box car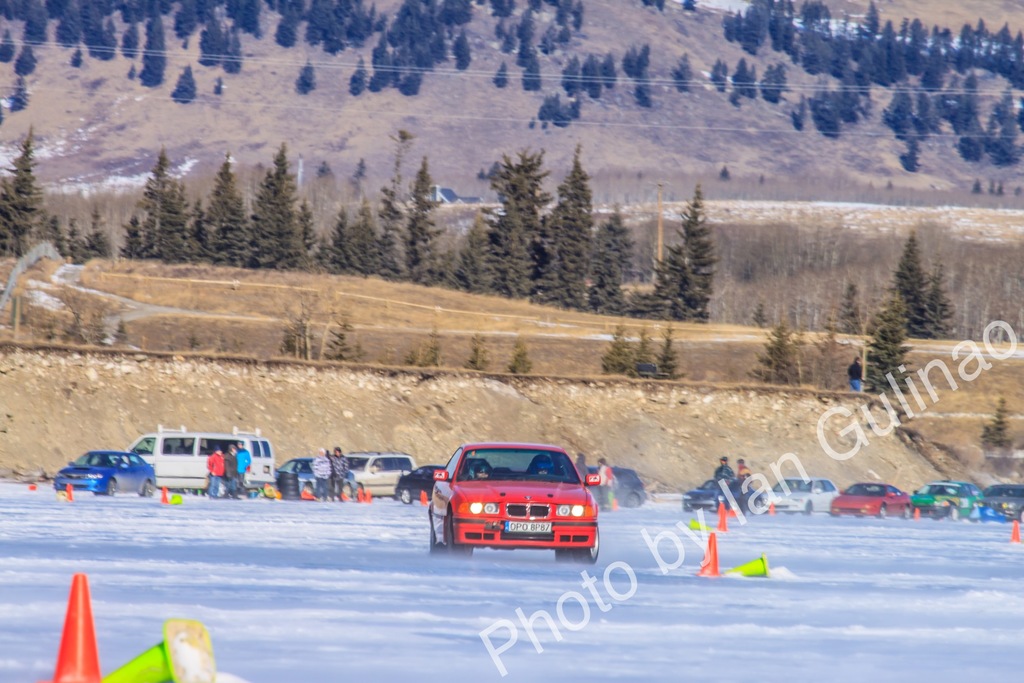
678,479,721,514
